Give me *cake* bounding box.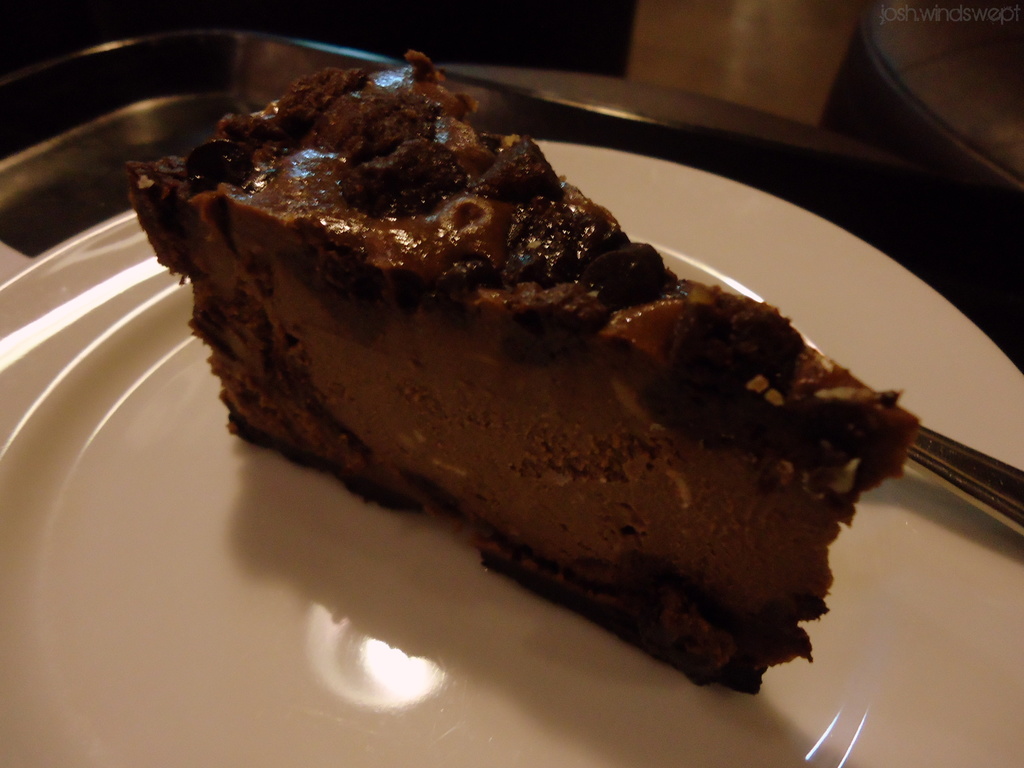
(left=129, top=58, right=916, bottom=690).
